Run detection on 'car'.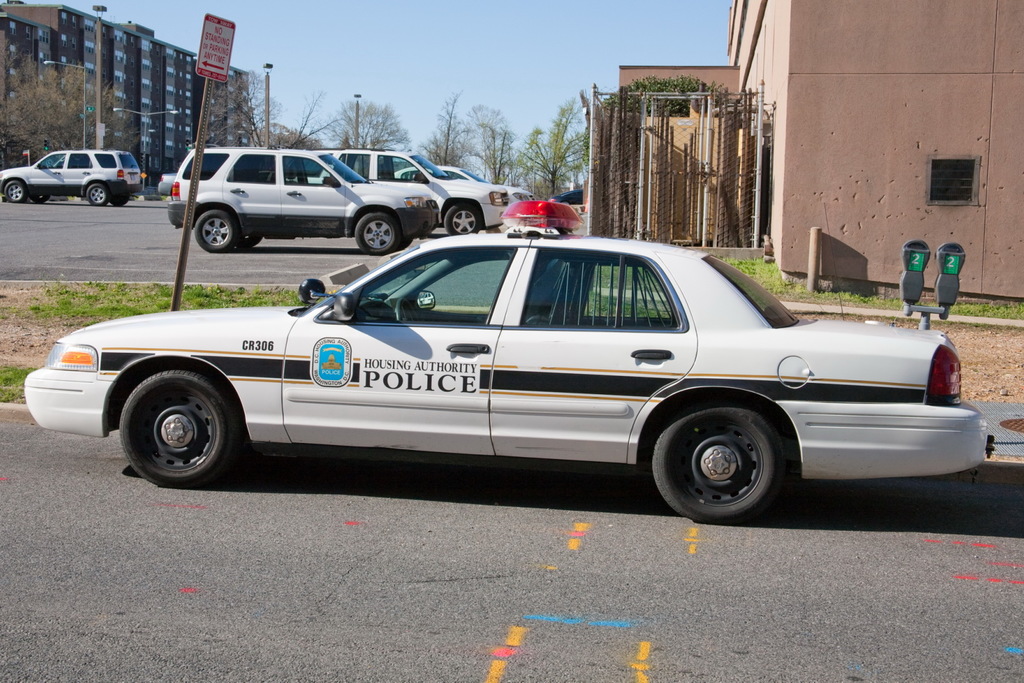
Result: [x1=326, y1=147, x2=504, y2=237].
